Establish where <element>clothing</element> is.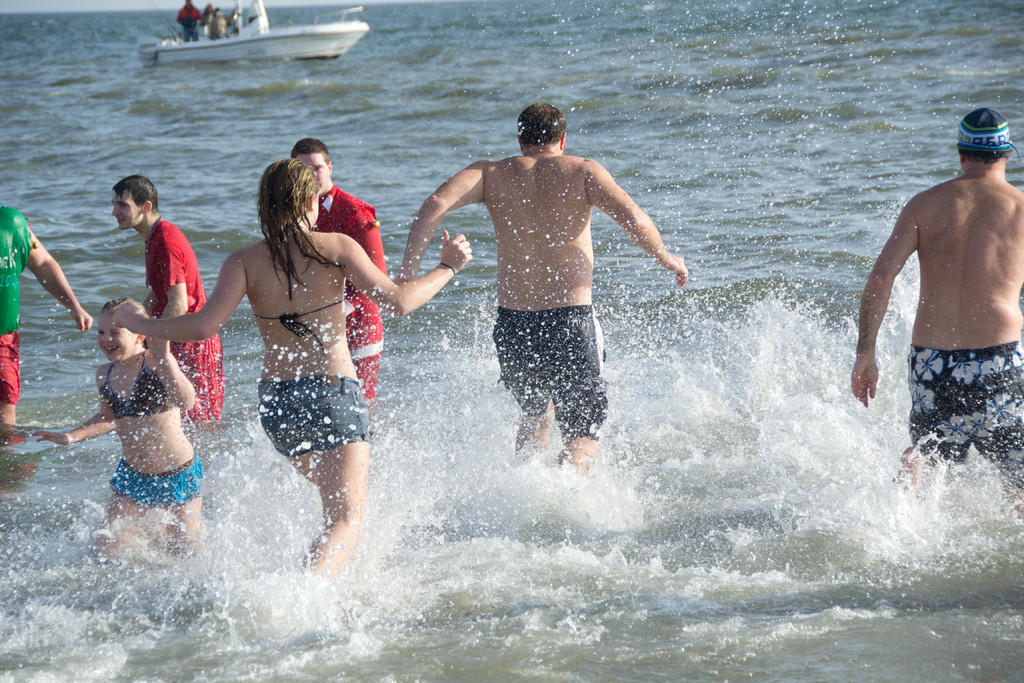
Established at rect(908, 348, 1023, 486).
